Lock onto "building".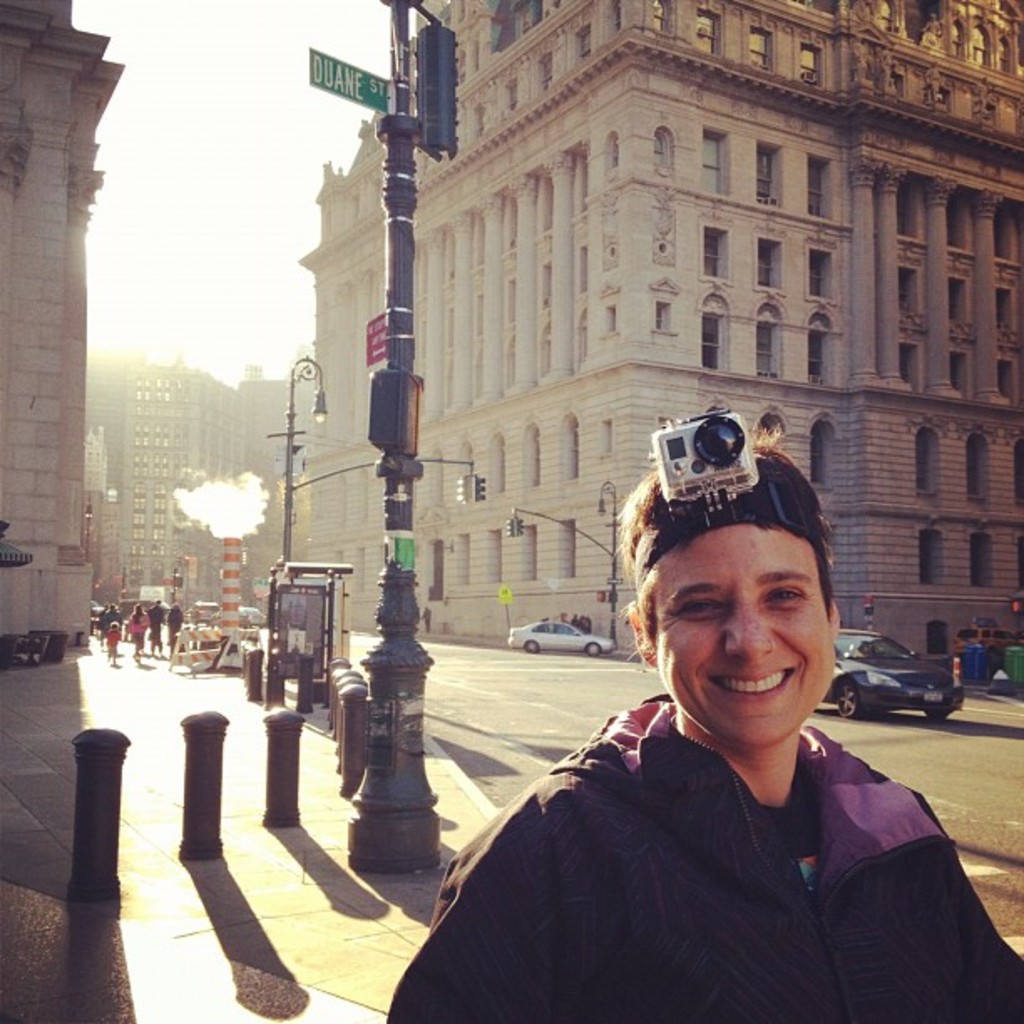
Locked: (80,356,311,621).
